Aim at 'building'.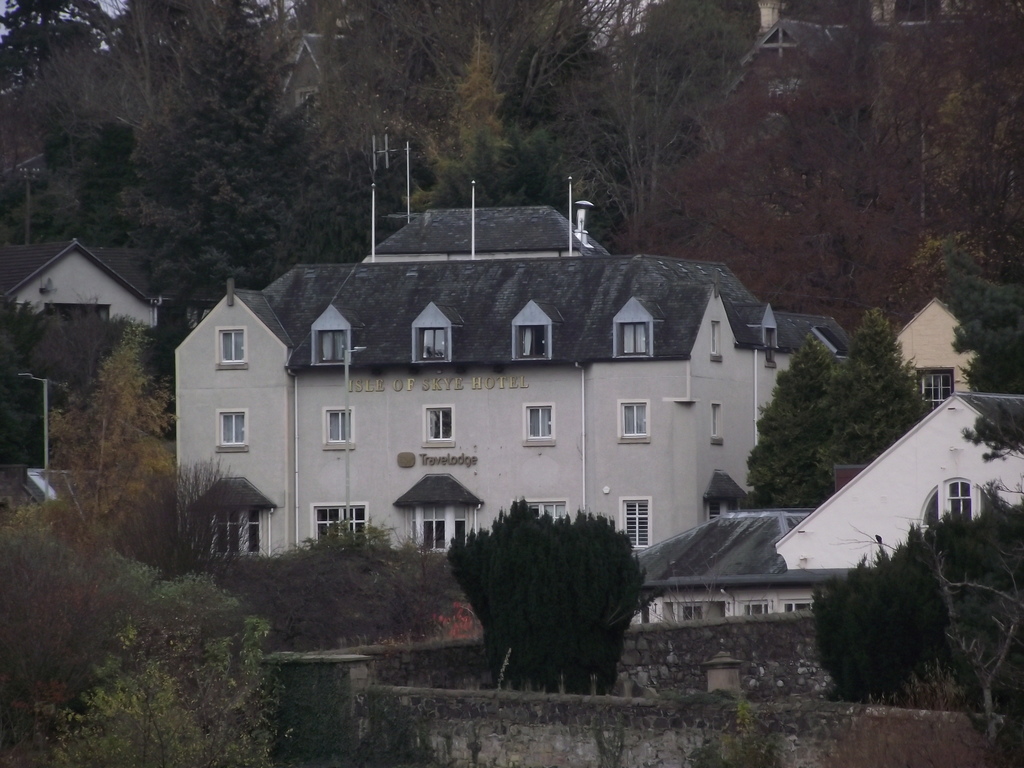
Aimed at 0, 237, 221, 378.
